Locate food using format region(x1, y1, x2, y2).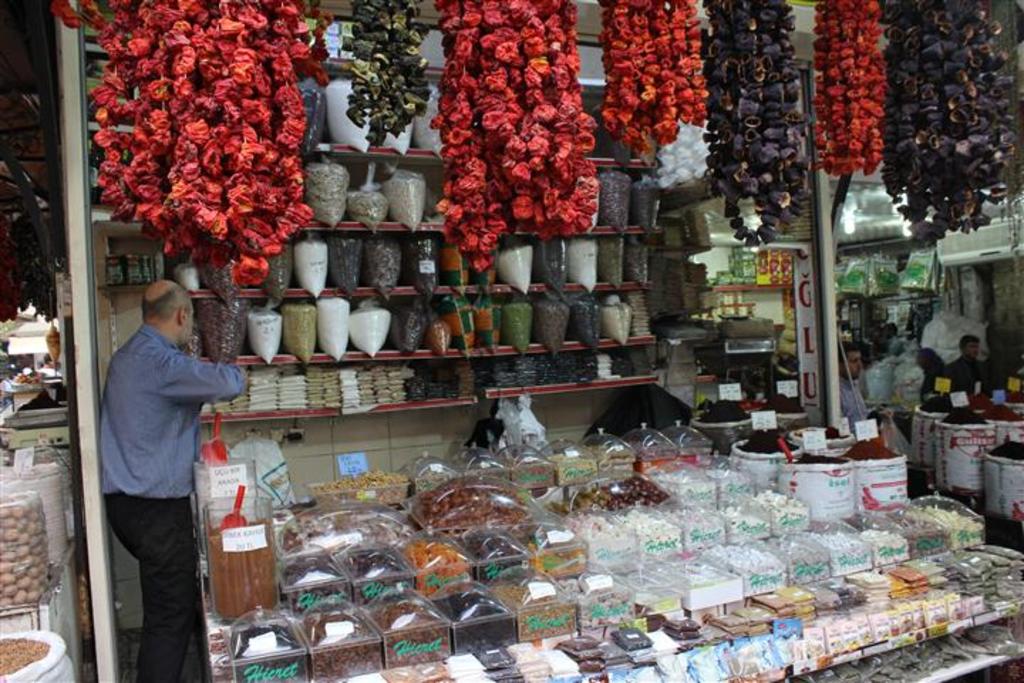
region(259, 462, 417, 619).
